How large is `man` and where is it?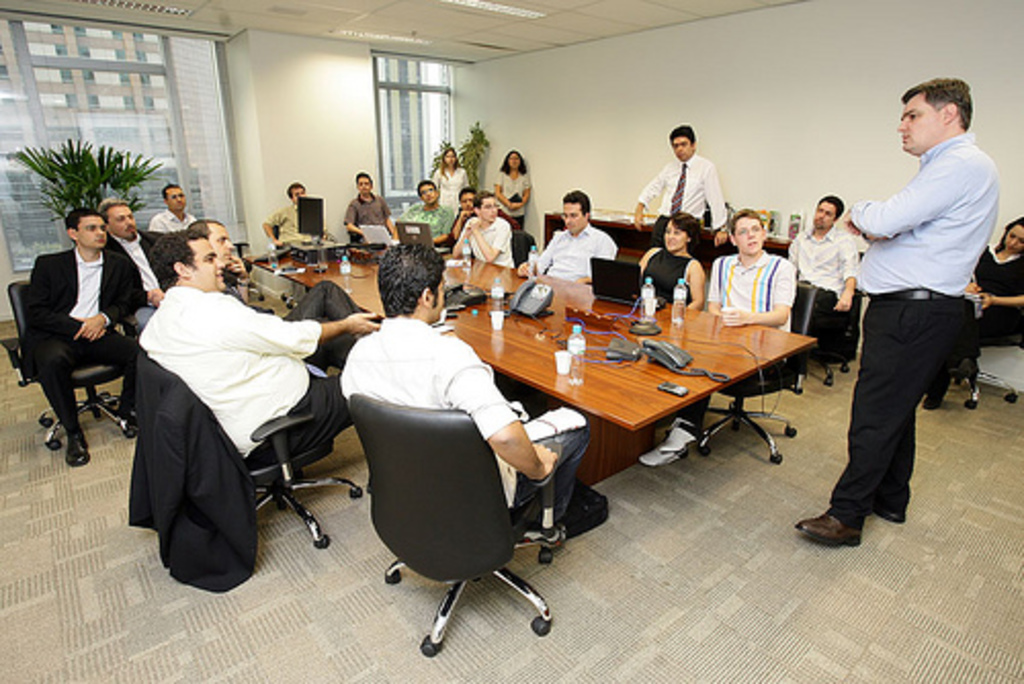
Bounding box: box=[344, 170, 393, 242].
